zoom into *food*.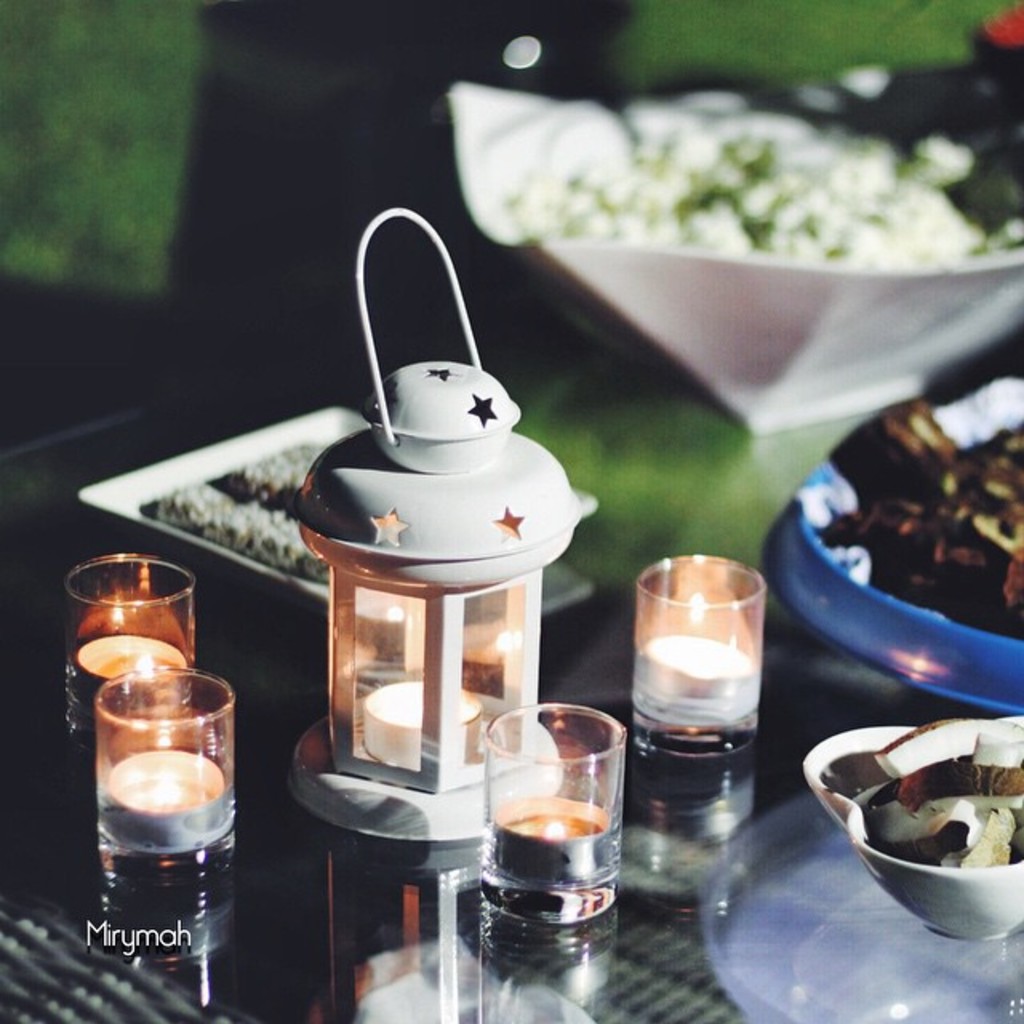
Zoom target: BBox(498, 104, 1022, 270).
